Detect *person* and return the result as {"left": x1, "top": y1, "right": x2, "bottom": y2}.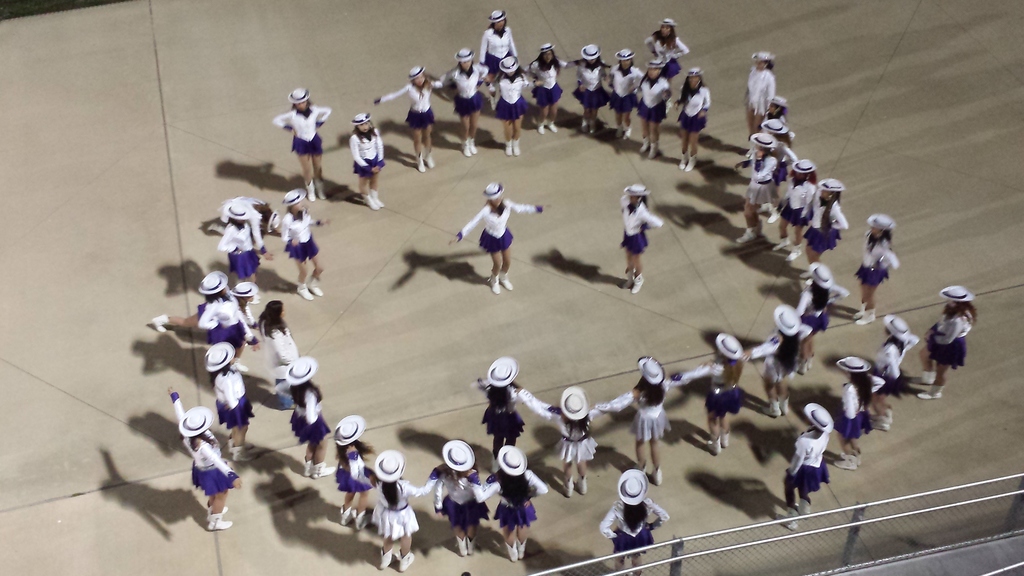
{"left": 350, "top": 111, "right": 387, "bottom": 213}.
